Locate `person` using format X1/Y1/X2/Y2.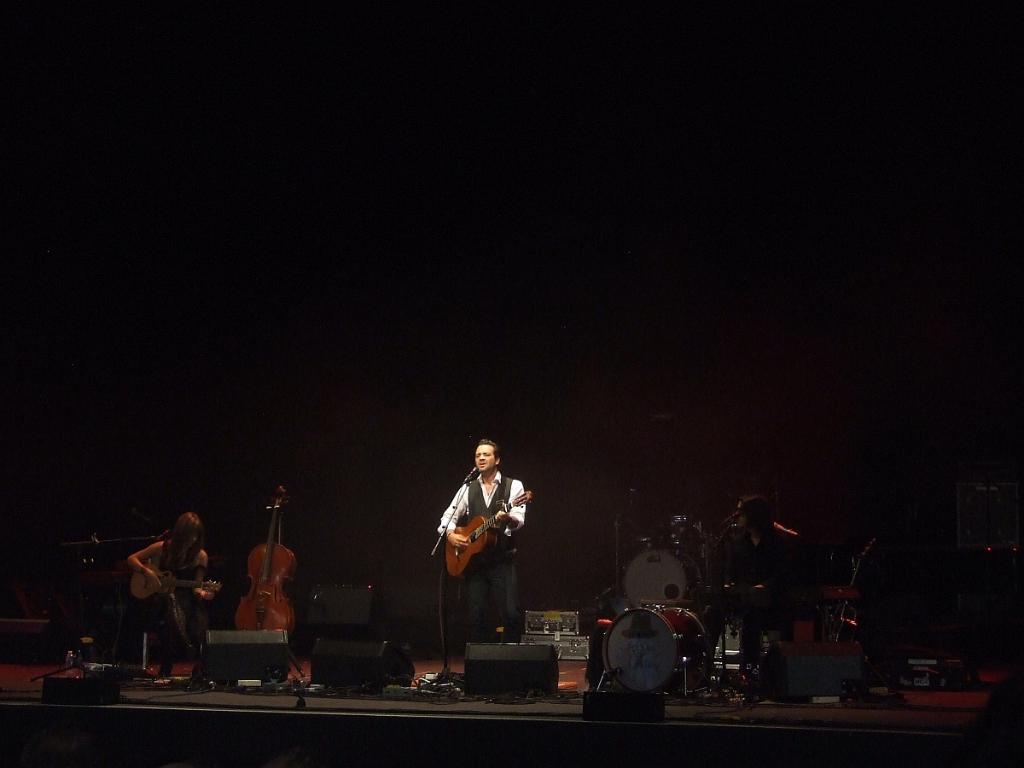
128/511/212/672.
